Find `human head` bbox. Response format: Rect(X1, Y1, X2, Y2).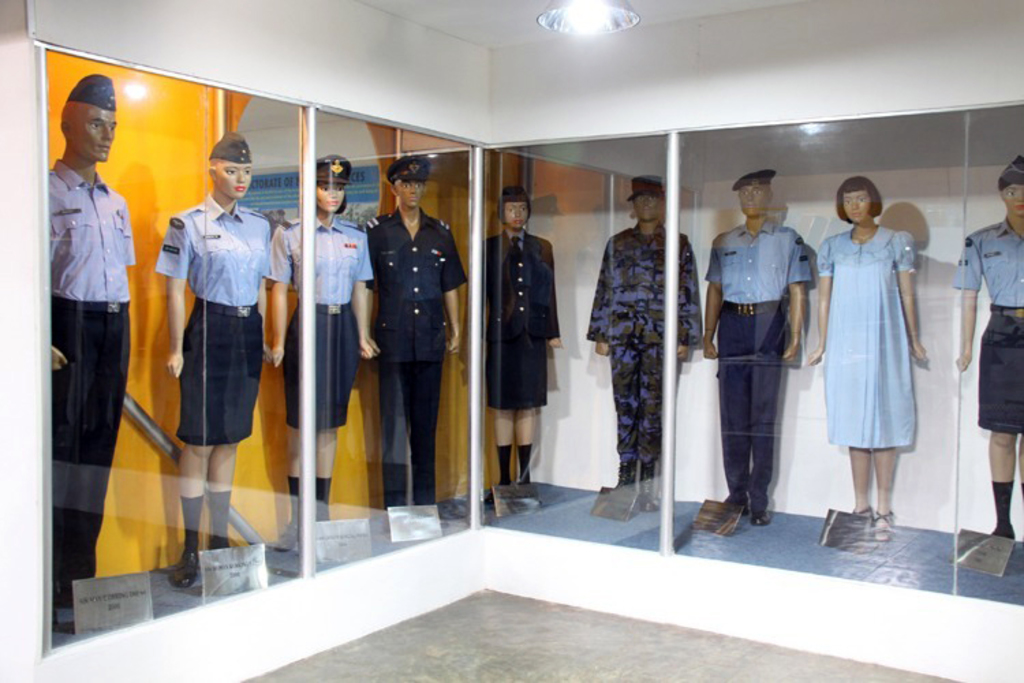
Rect(624, 175, 662, 223).
